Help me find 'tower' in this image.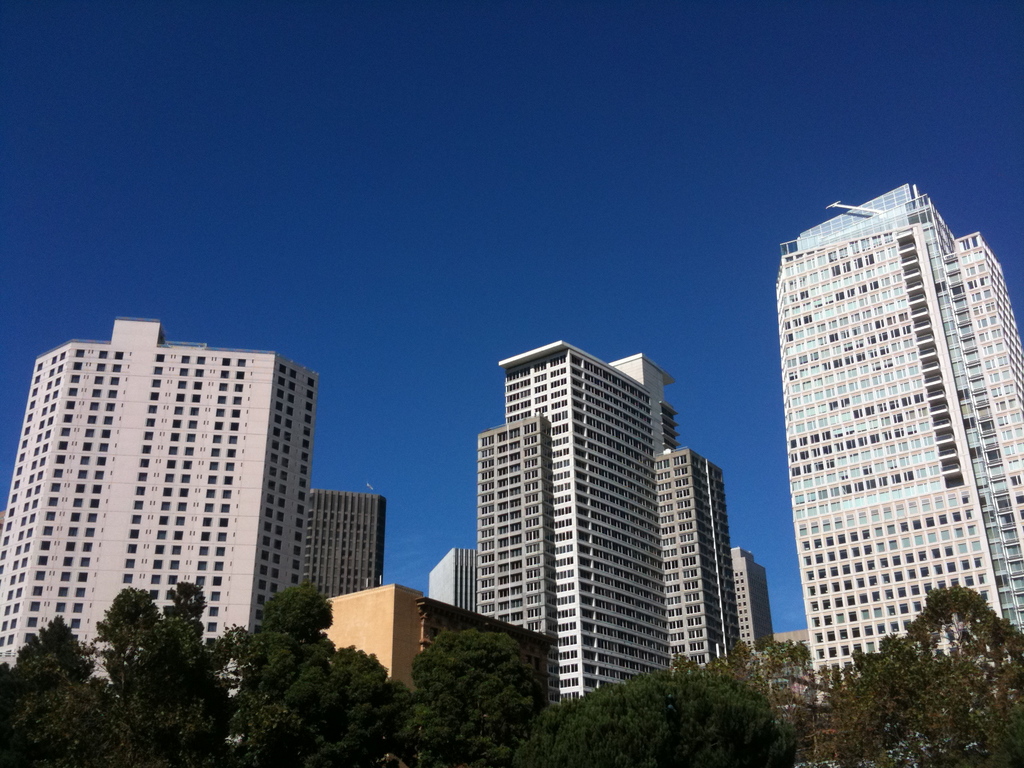
Found it: bbox=[746, 158, 1016, 705].
